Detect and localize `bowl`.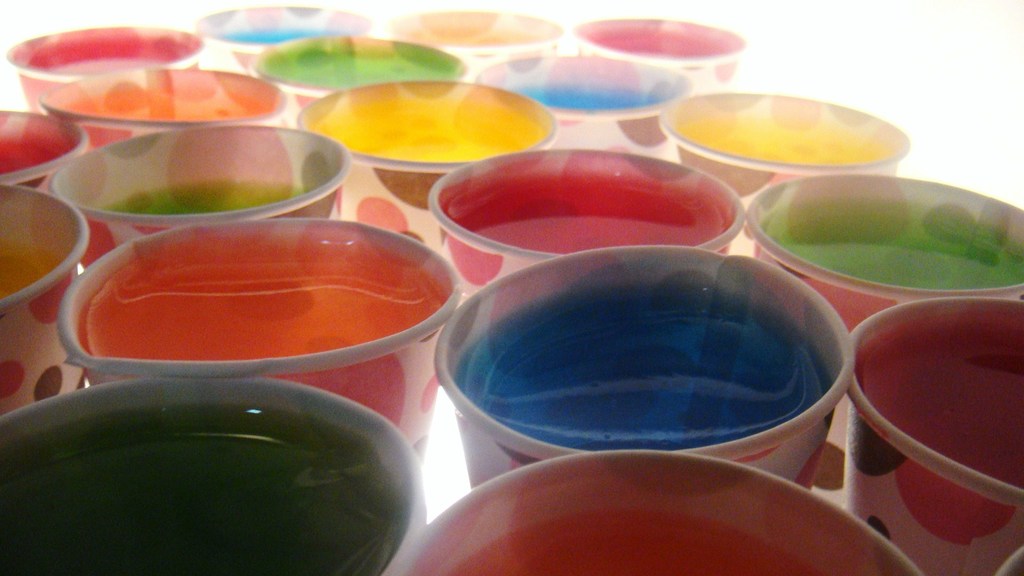
Localized at (400,447,922,575).
